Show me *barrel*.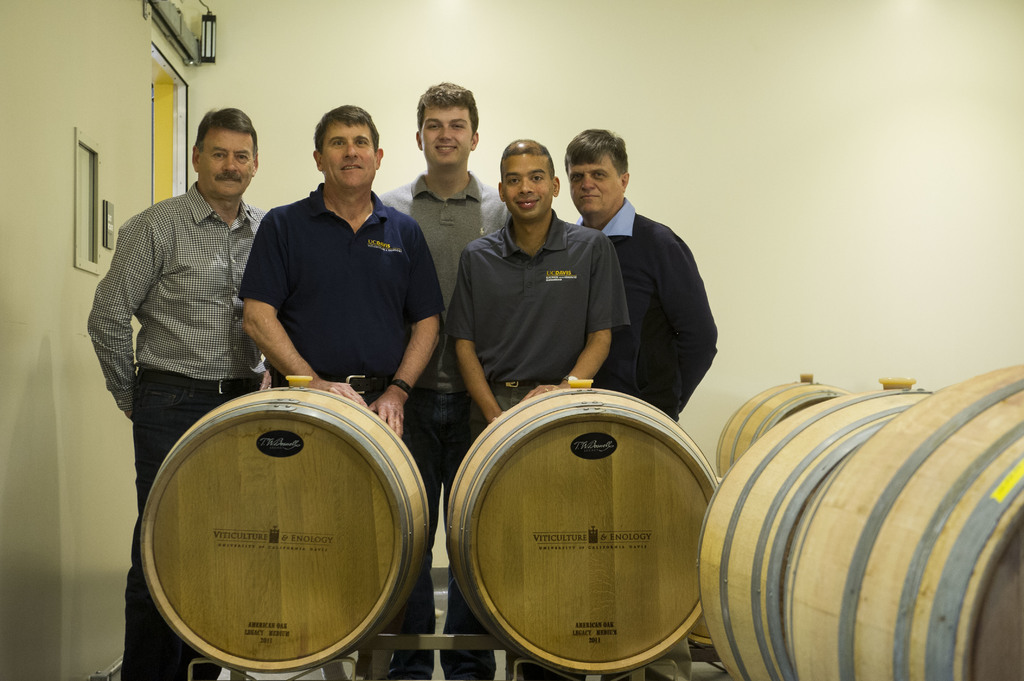
*barrel* is here: {"left": 787, "top": 358, "right": 1023, "bottom": 680}.
